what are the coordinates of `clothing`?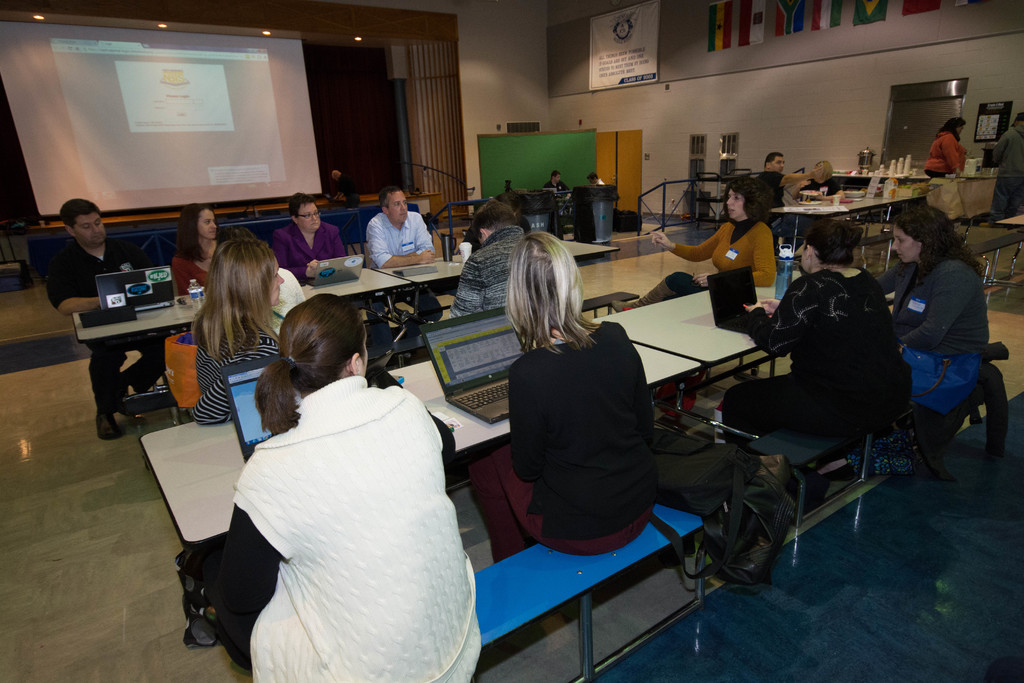
[925, 130, 960, 177].
